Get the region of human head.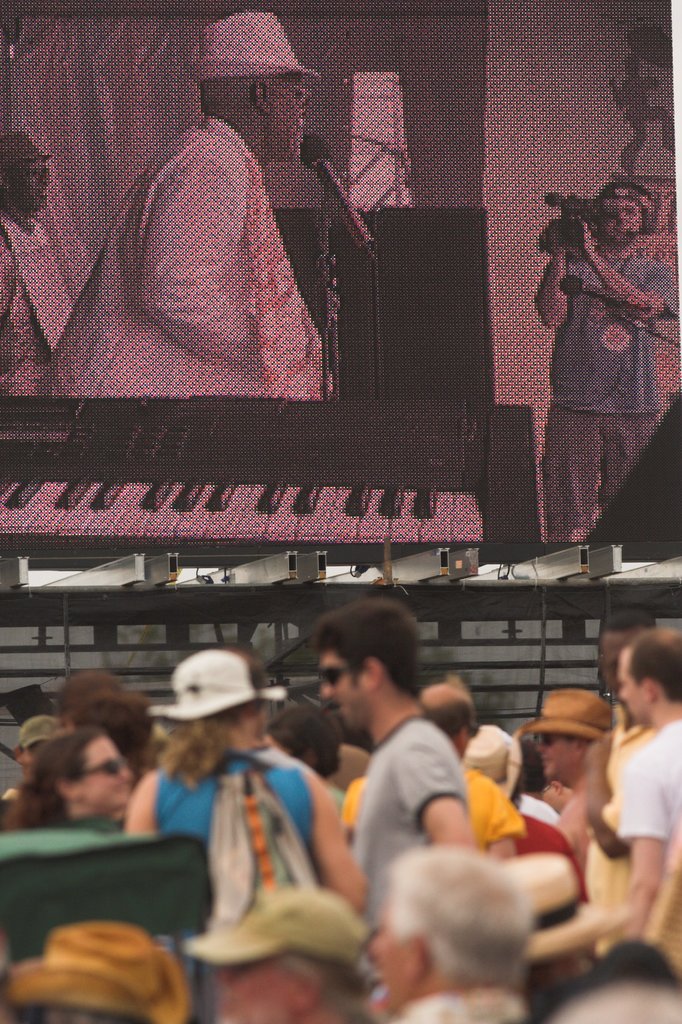
x1=581, y1=729, x2=631, y2=867.
